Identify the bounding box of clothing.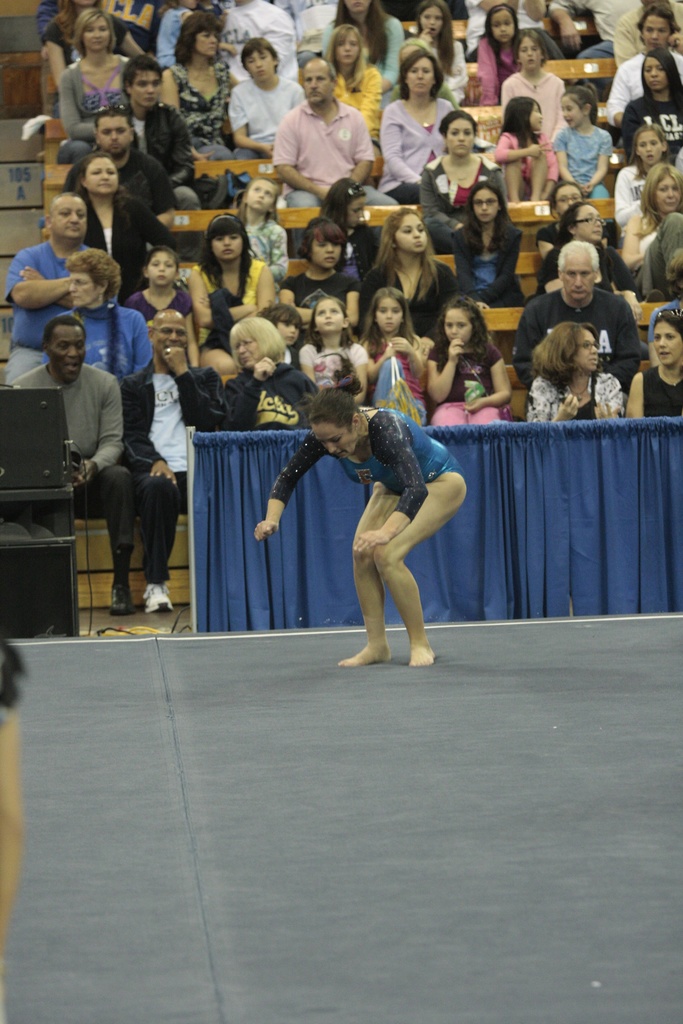
(462,0,542,56).
